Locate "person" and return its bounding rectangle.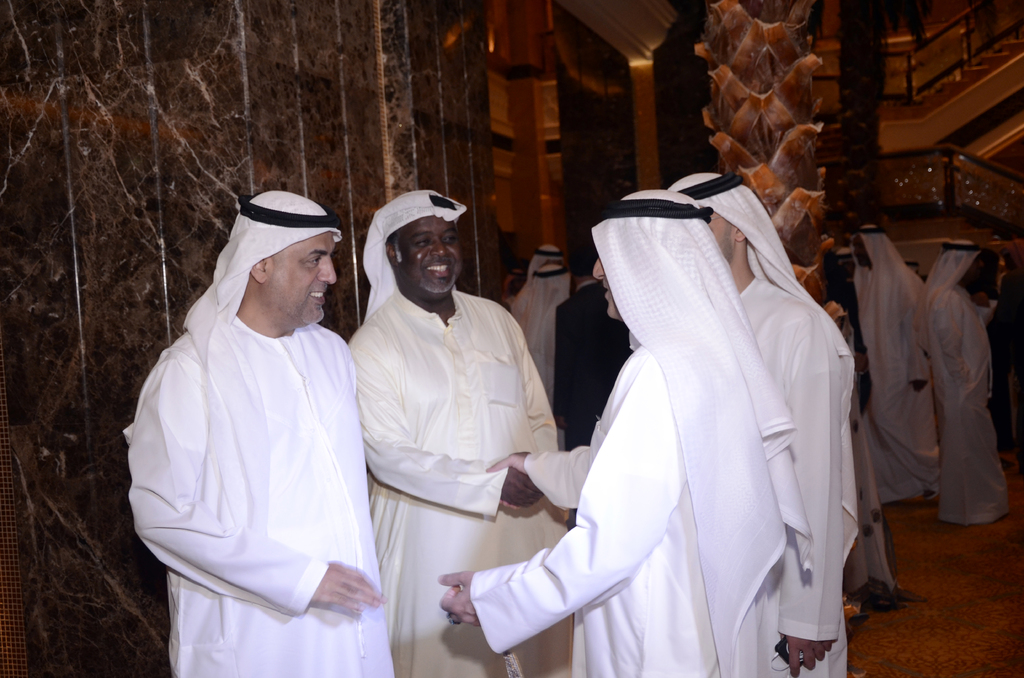
858, 213, 949, 510.
